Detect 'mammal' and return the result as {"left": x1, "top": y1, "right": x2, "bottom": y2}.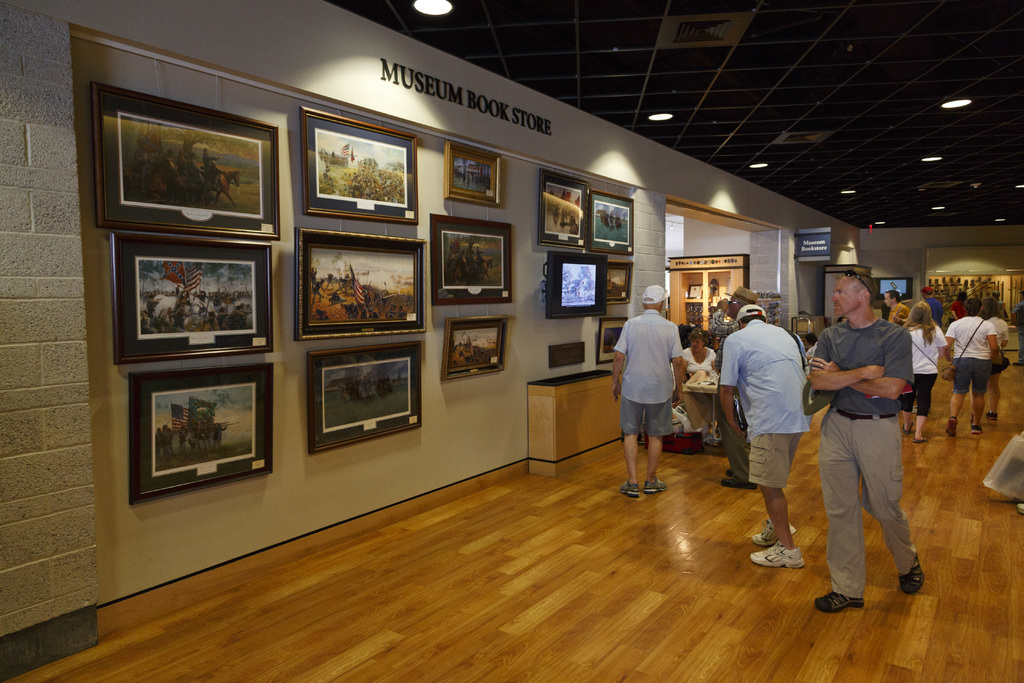
{"left": 611, "top": 283, "right": 683, "bottom": 499}.
